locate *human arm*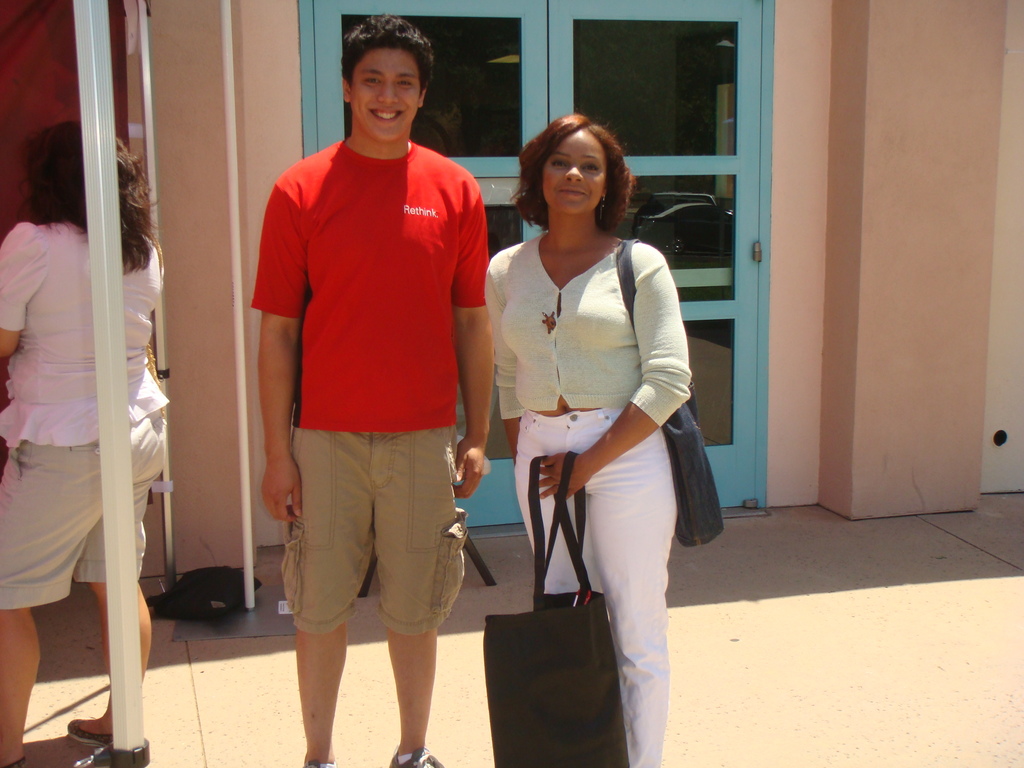
crop(449, 186, 497, 500)
